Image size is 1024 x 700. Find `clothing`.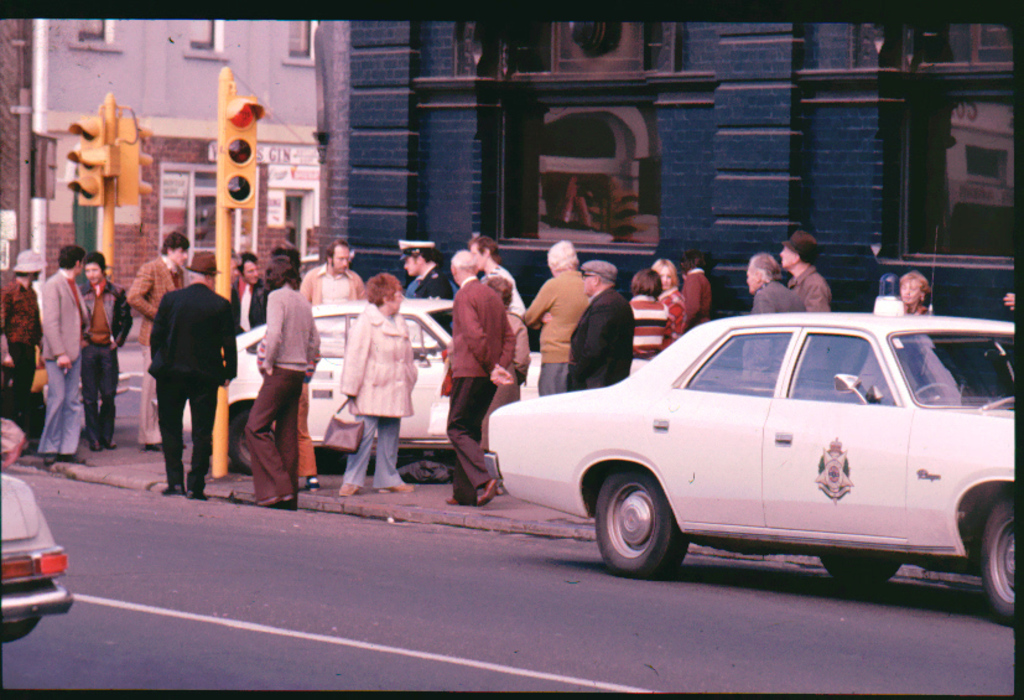
pyautogui.locateOnScreen(679, 271, 716, 328).
